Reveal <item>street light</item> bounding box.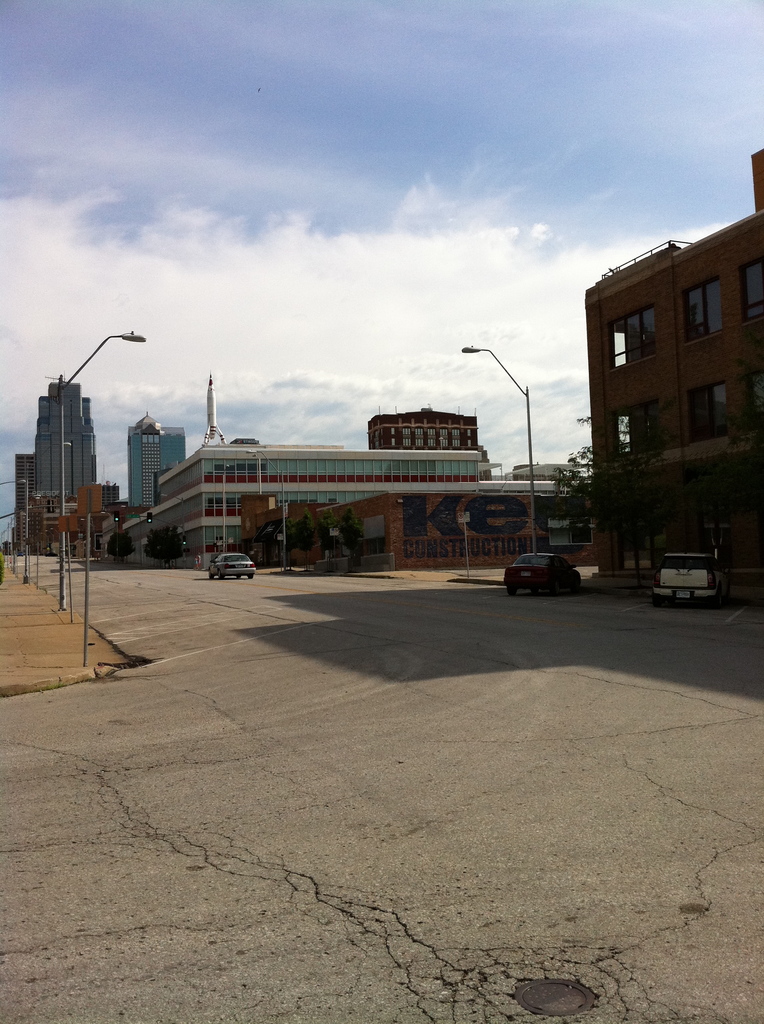
Revealed: 242,442,289,570.
